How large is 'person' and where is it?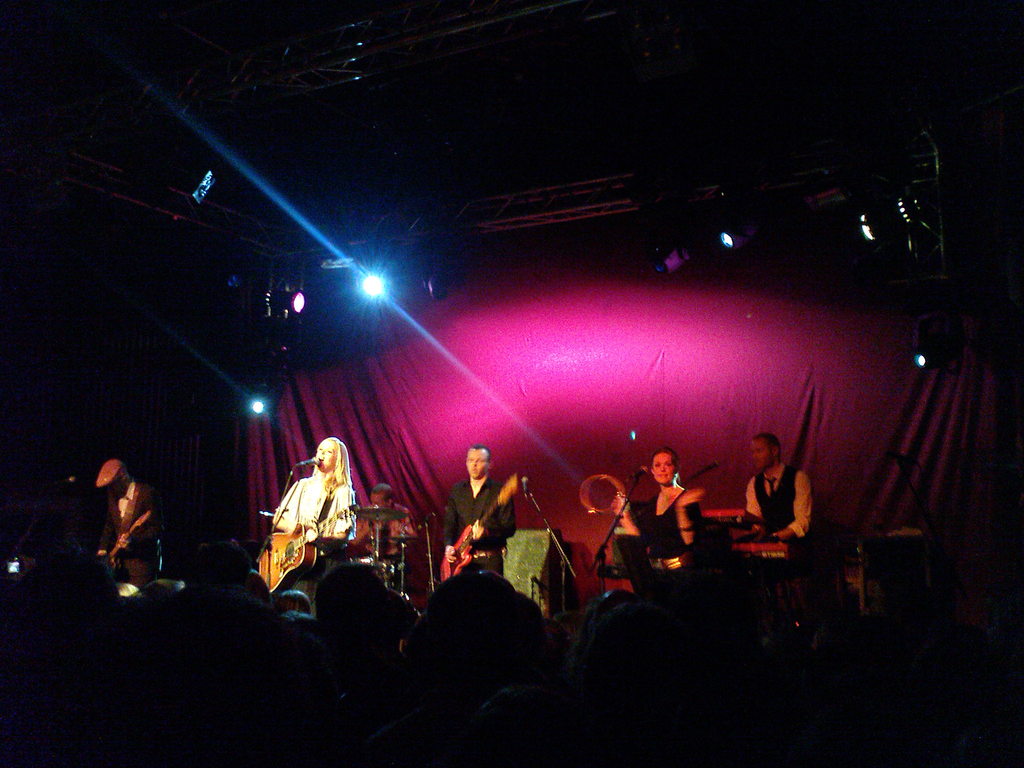
Bounding box: (left=737, top=428, right=819, bottom=559).
